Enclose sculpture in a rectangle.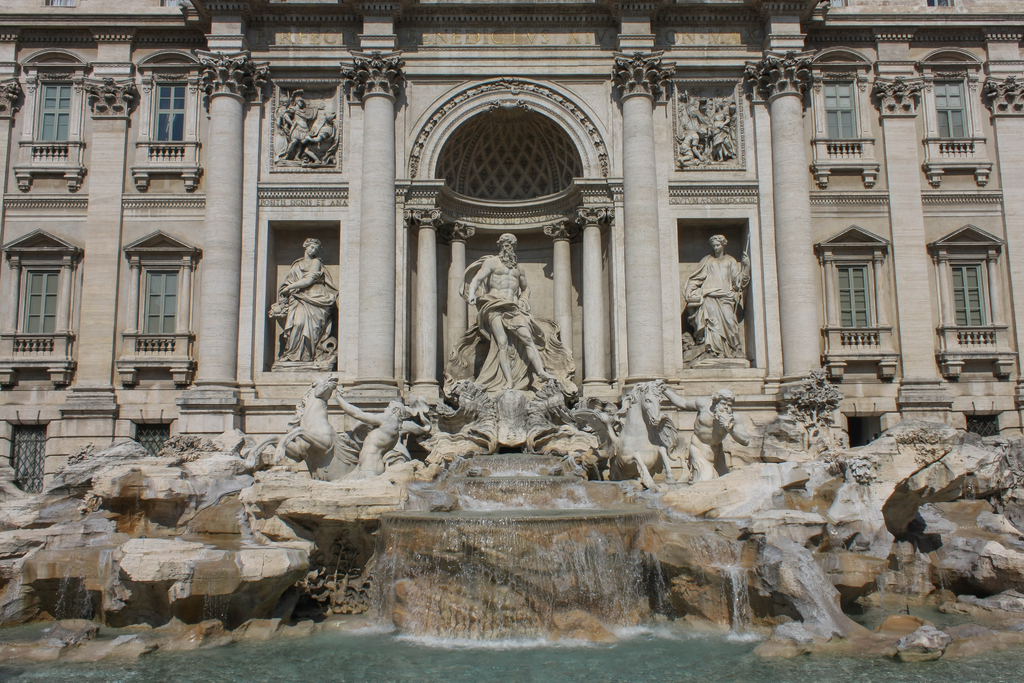
682, 233, 755, 361.
